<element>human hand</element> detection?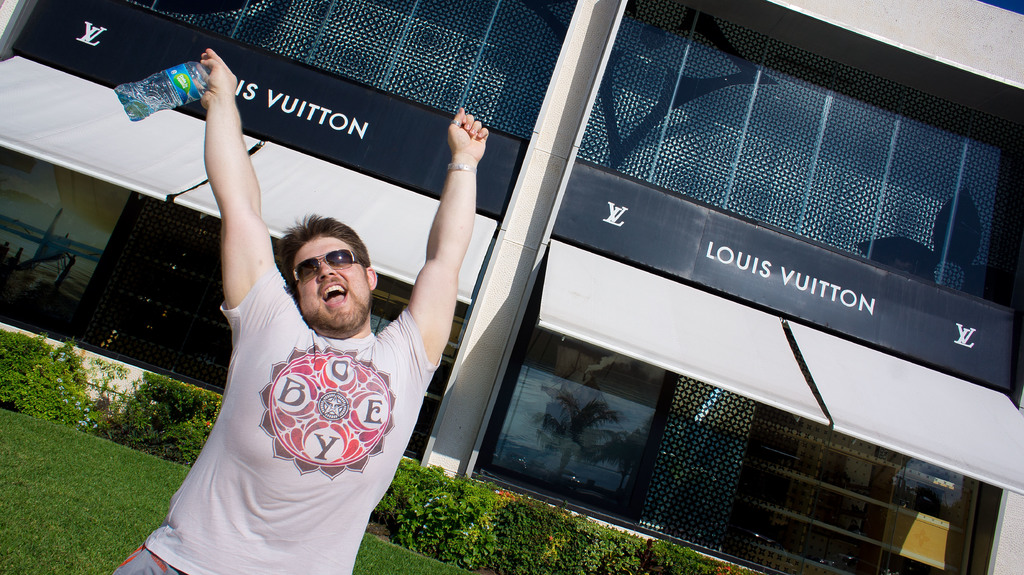
pyautogui.locateOnScreen(447, 106, 489, 161)
